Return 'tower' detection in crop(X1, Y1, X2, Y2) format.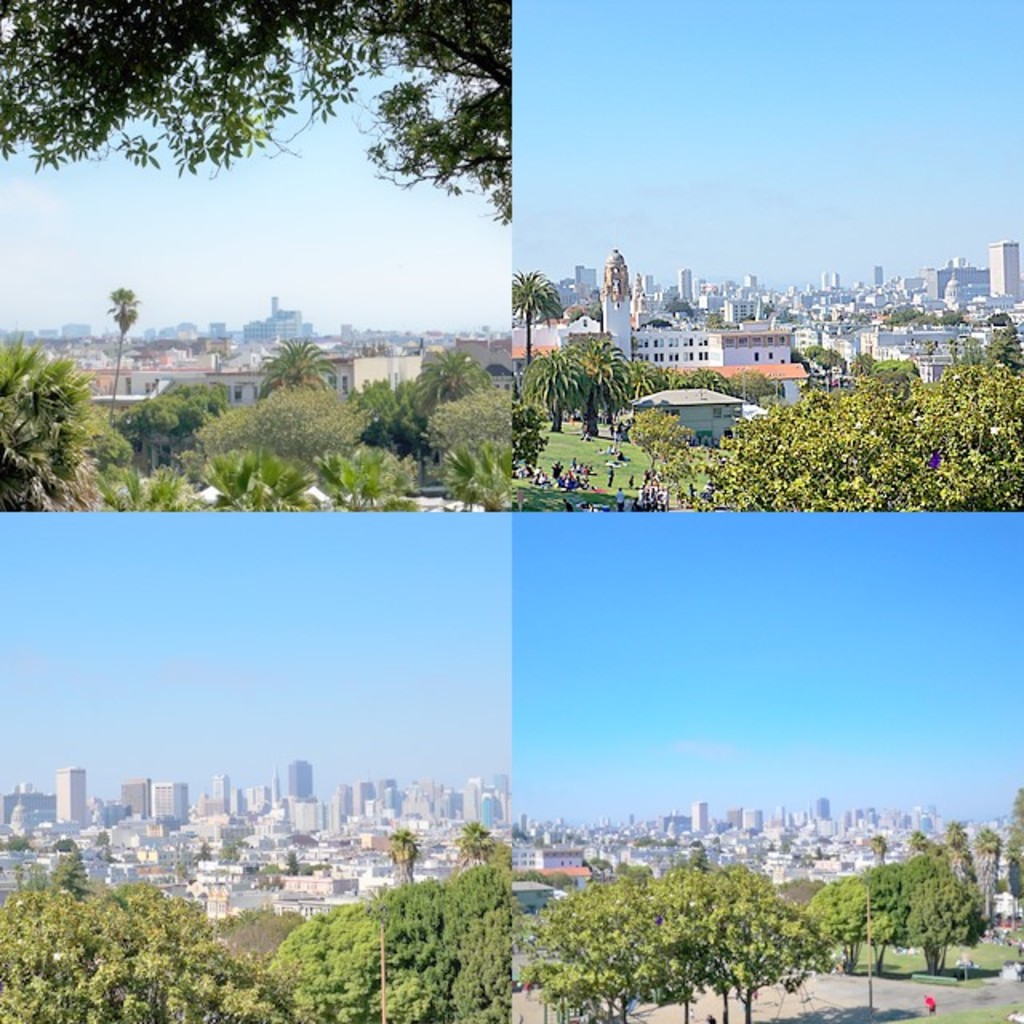
crop(677, 270, 693, 309).
